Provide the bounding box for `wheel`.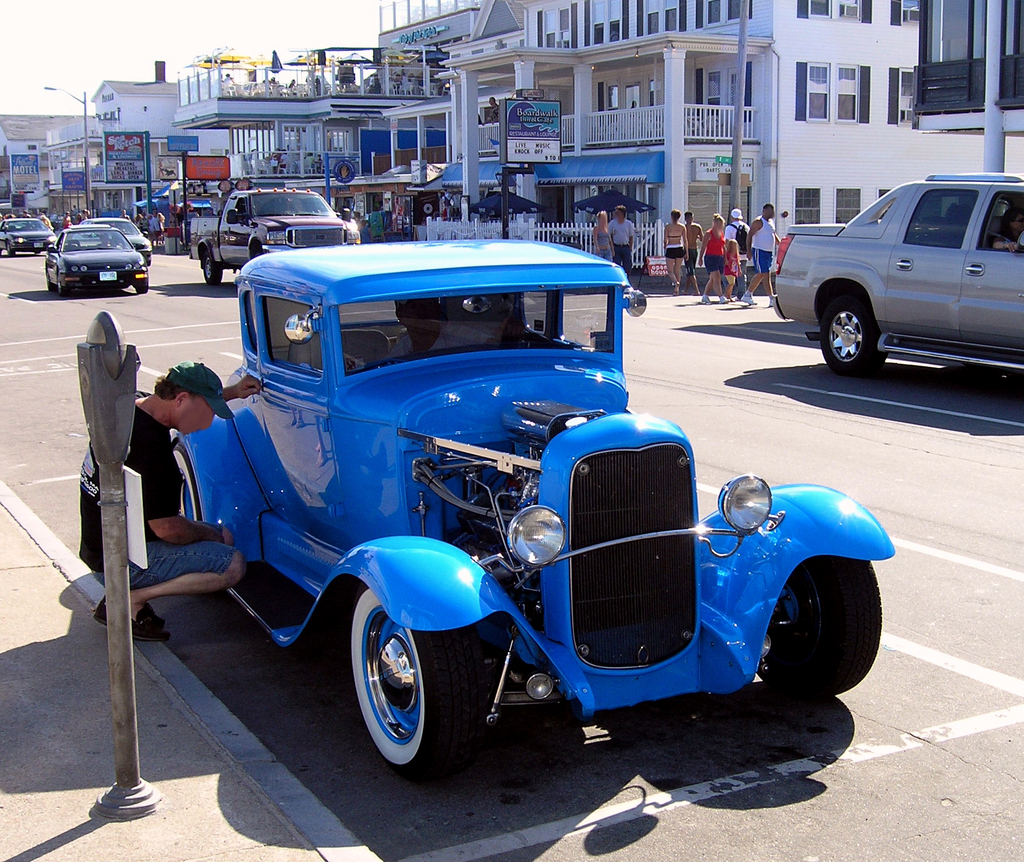
rect(46, 271, 56, 292).
